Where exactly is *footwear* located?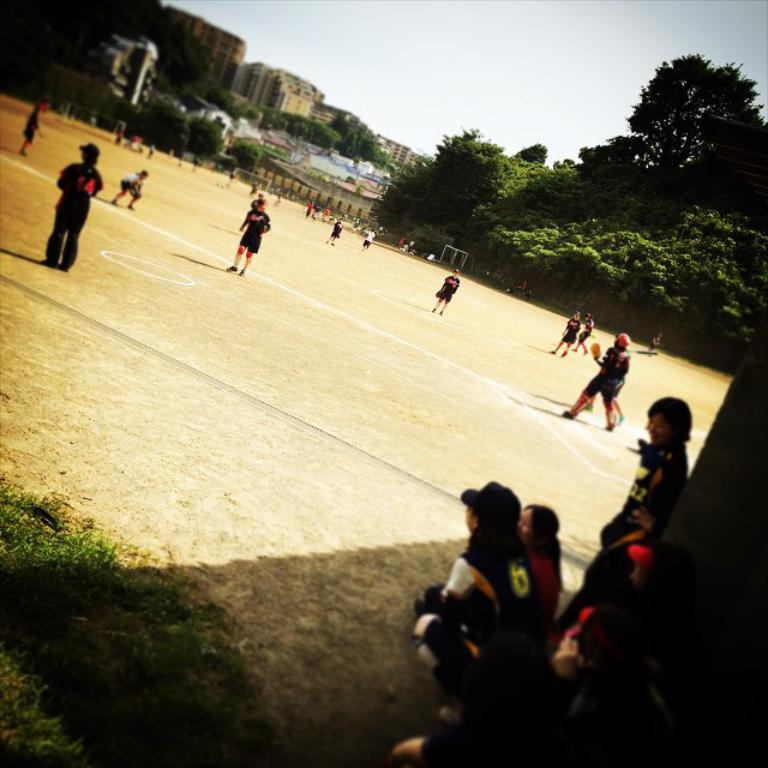
Its bounding box is 440 702 463 726.
